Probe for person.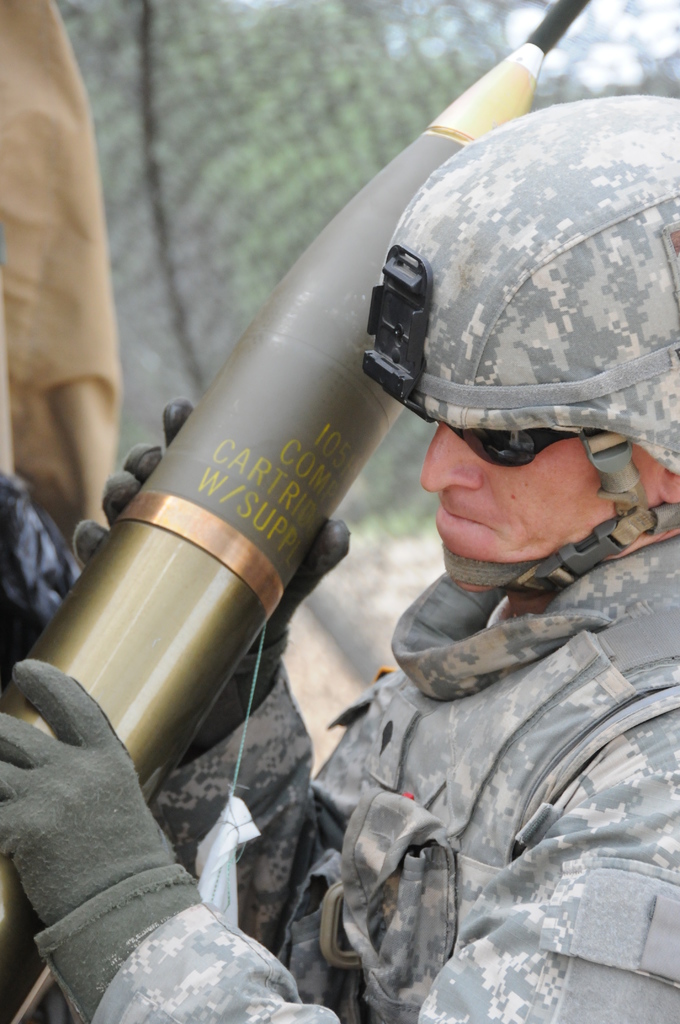
Probe result: (left=74, top=103, right=606, bottom=995).
